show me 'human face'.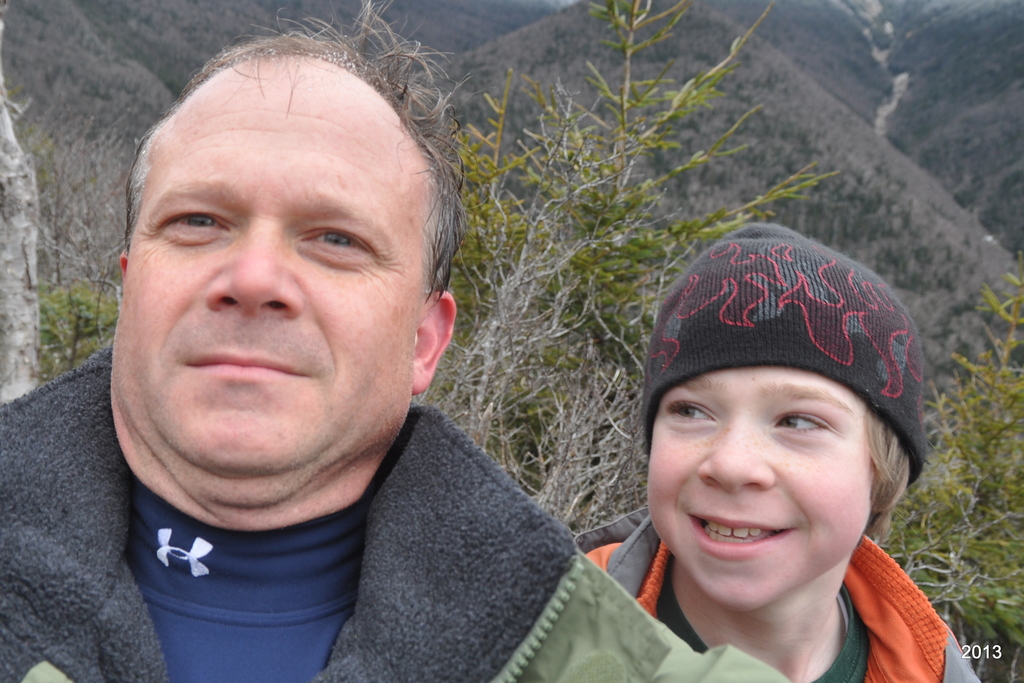
'human face' is here: (left=646, top=365, right=871, bottom=616).
